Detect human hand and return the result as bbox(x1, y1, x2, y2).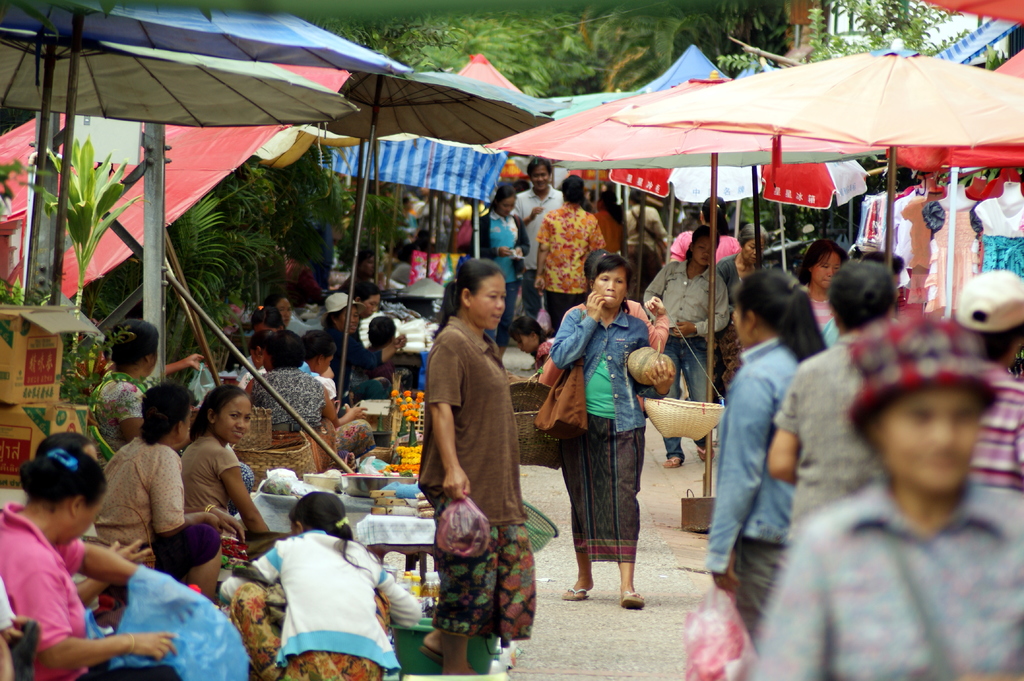
bbox(127, 632, 182, 663).
